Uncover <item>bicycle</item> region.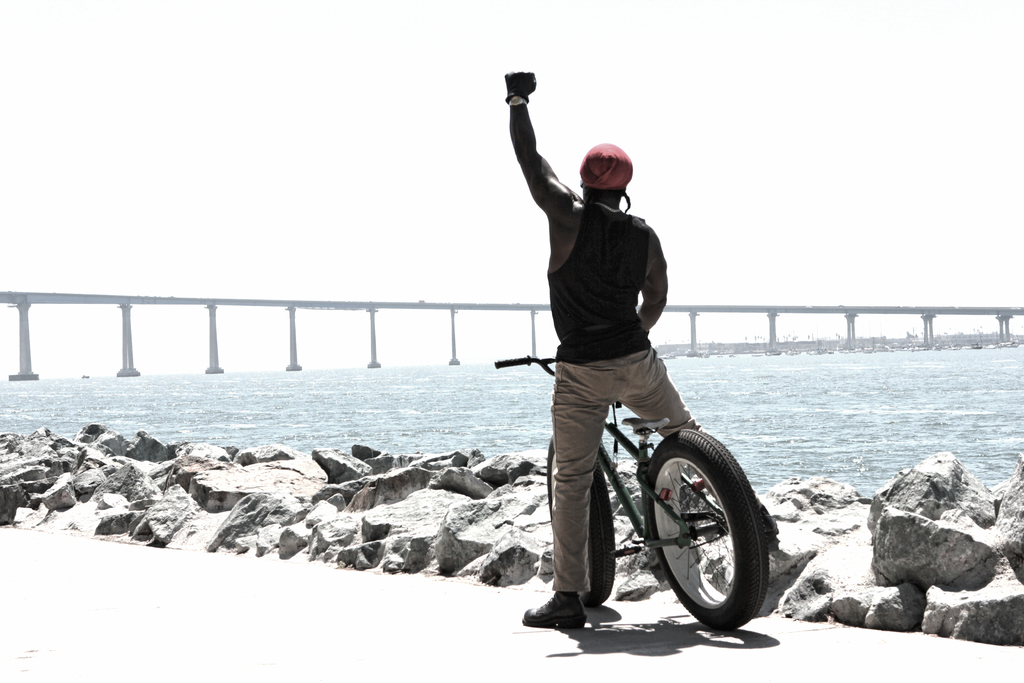
Uncovered: 490,352,769,629.
